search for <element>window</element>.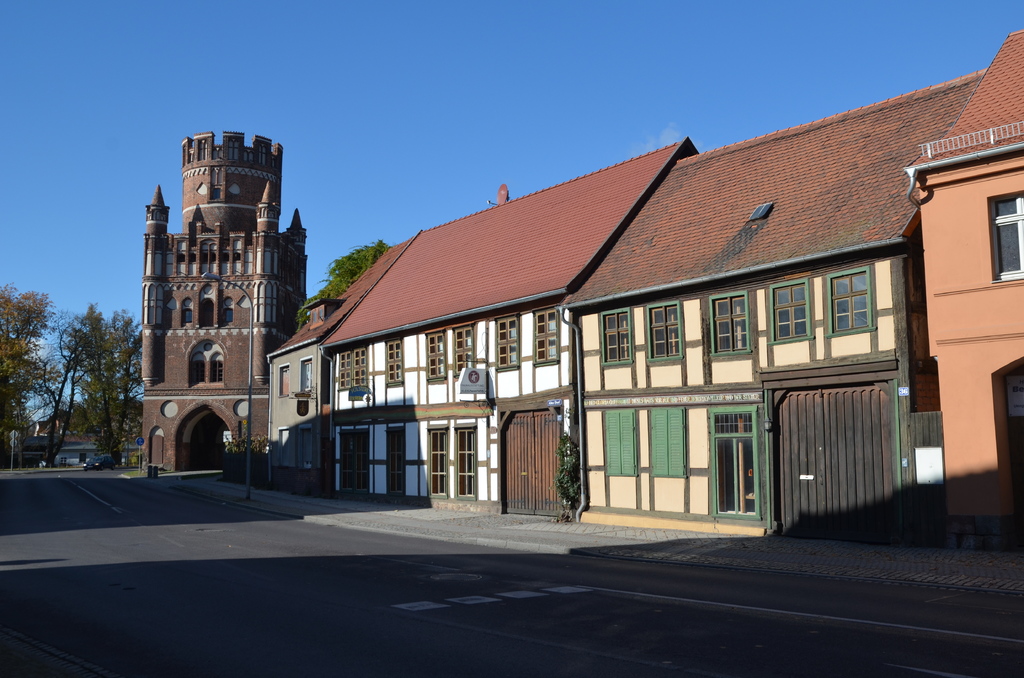
Found at [708, 289, 755, 354].
